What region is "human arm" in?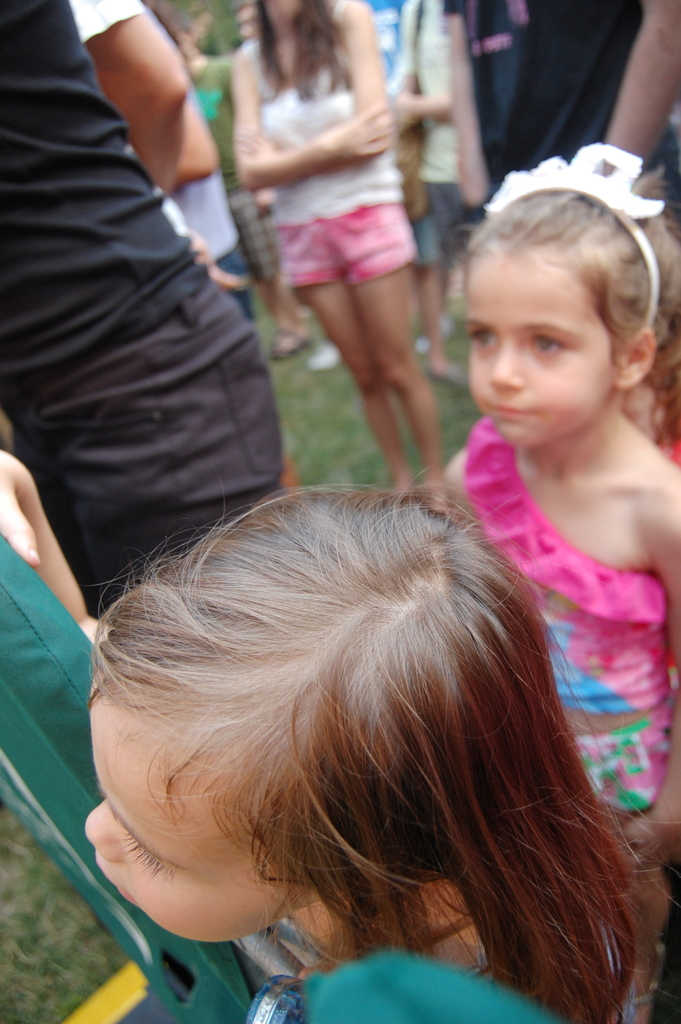
detection(631, 0, 680, 150).
